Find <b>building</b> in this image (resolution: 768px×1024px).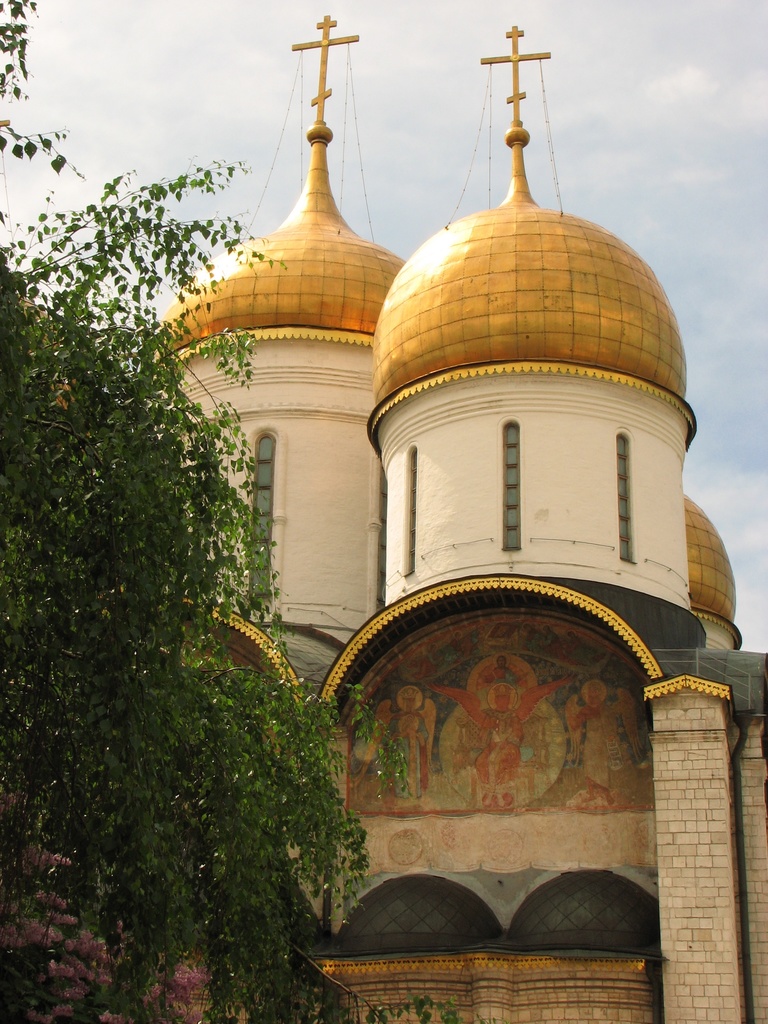
0,12,767,1023.
